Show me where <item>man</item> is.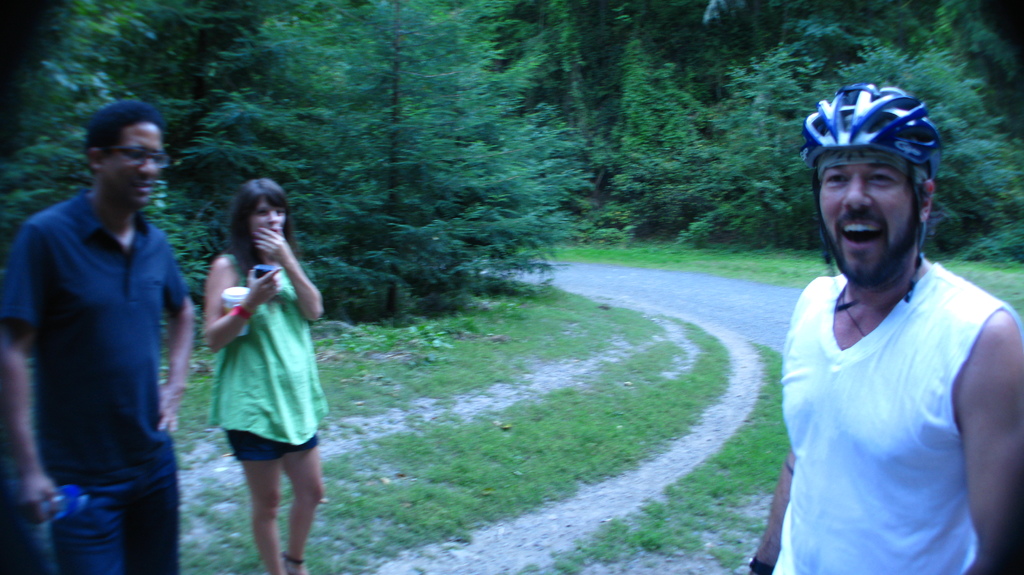
<item>man</item> is at [x1=13, y1=87, x2=198, y2=574].
